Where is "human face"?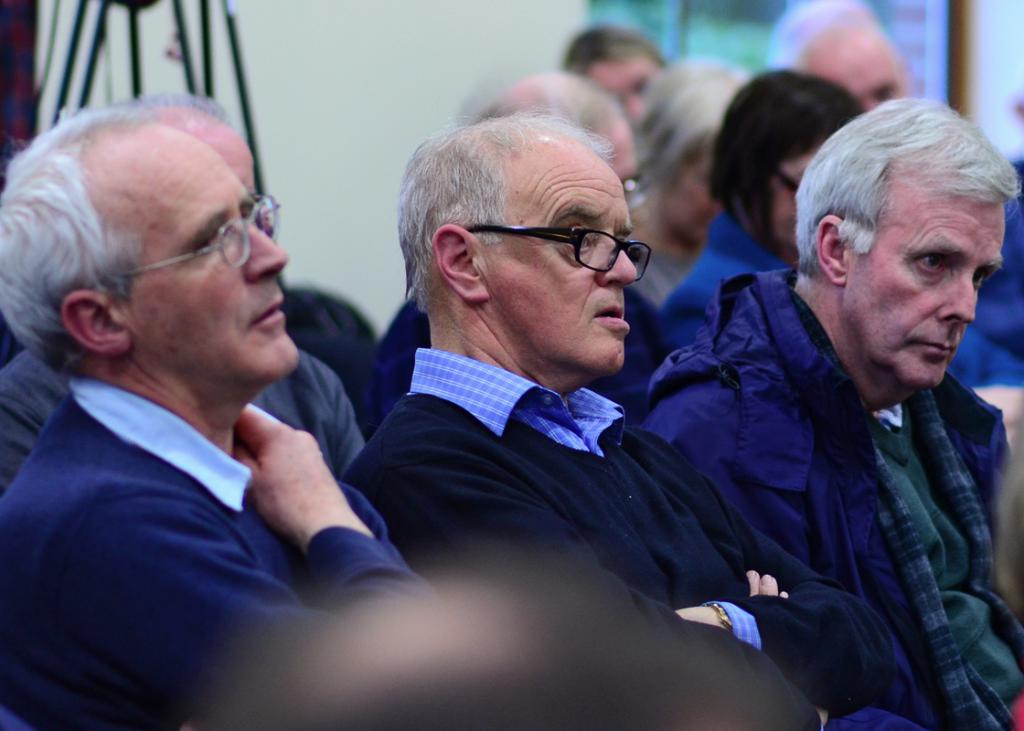
(593,63,655,118).
